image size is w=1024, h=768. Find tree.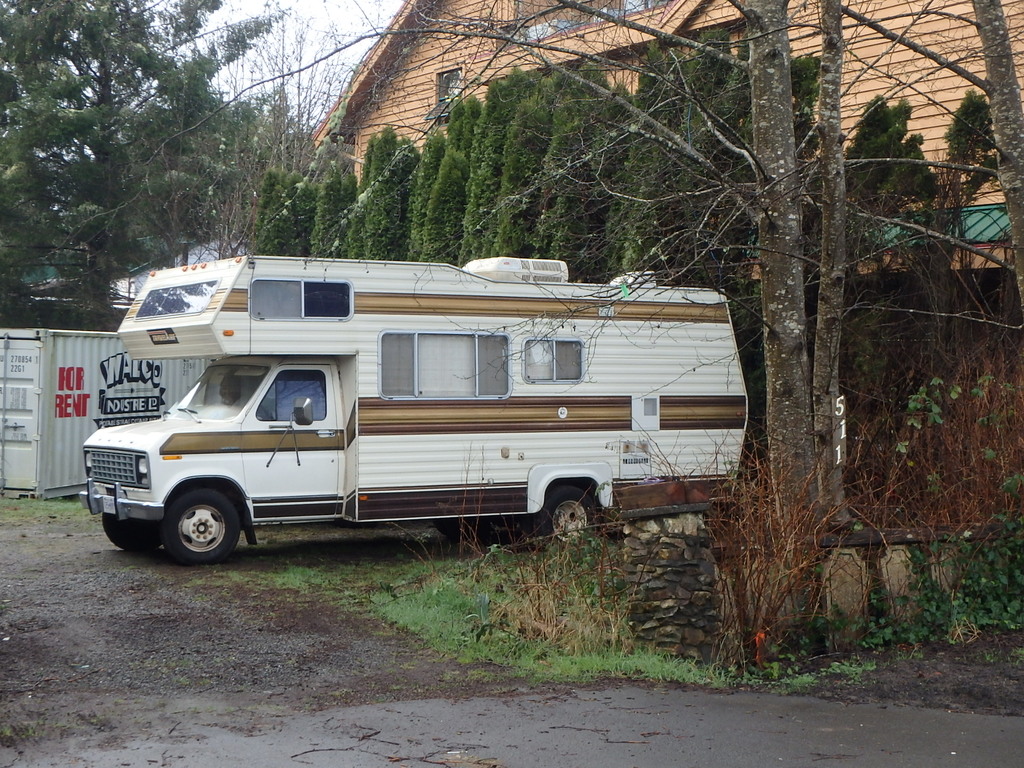
x1=463 y1=47 x2=540 y2=271.
